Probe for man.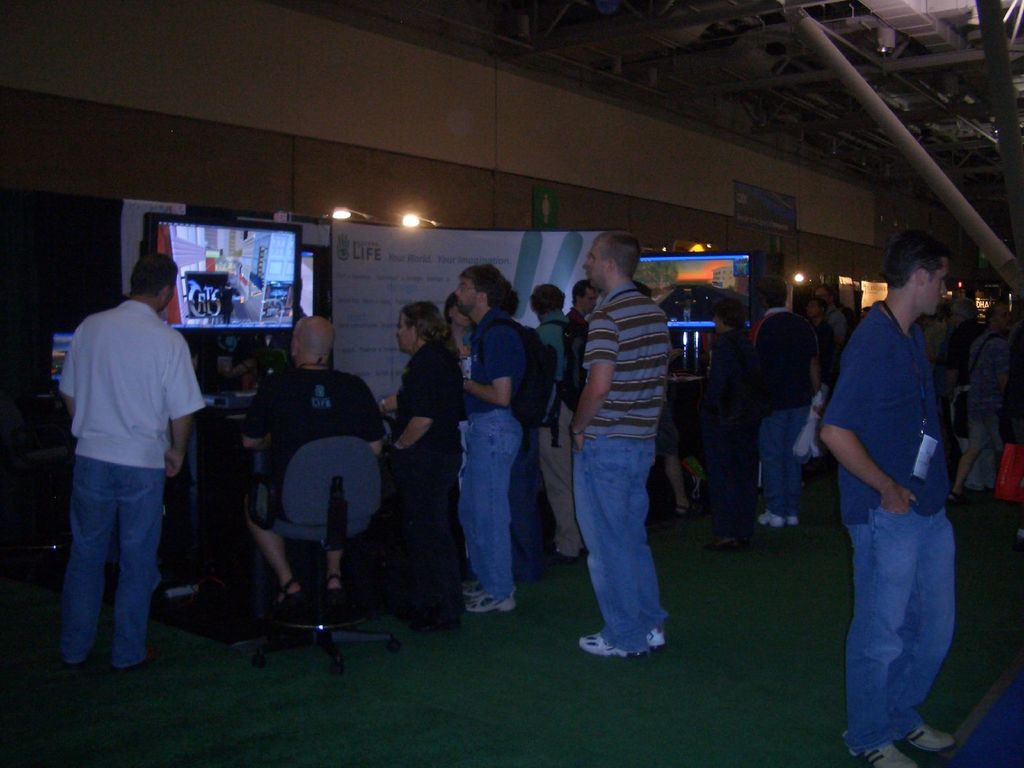
Probe result: box(571, 229, 667, 655).
